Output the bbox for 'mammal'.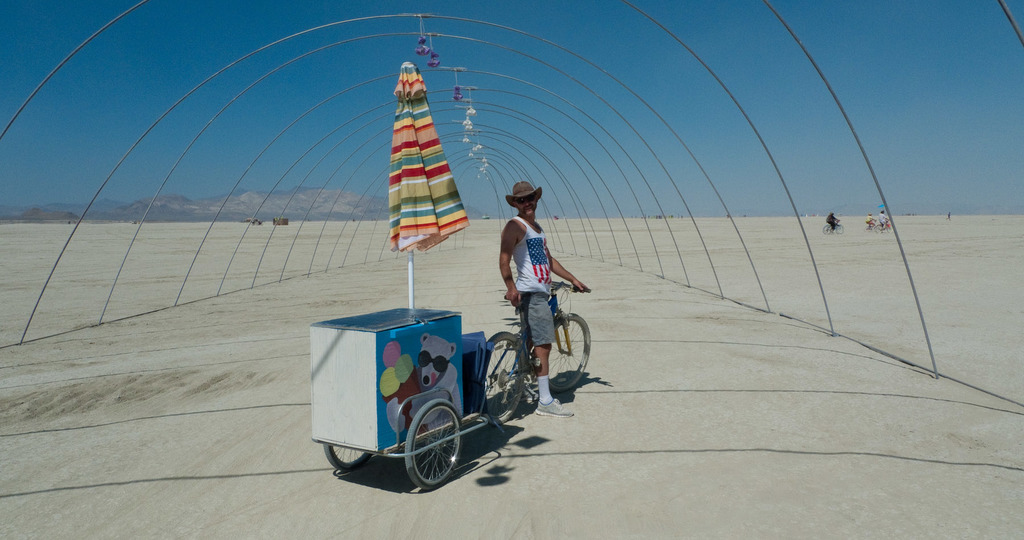
(865,214,876,229).
